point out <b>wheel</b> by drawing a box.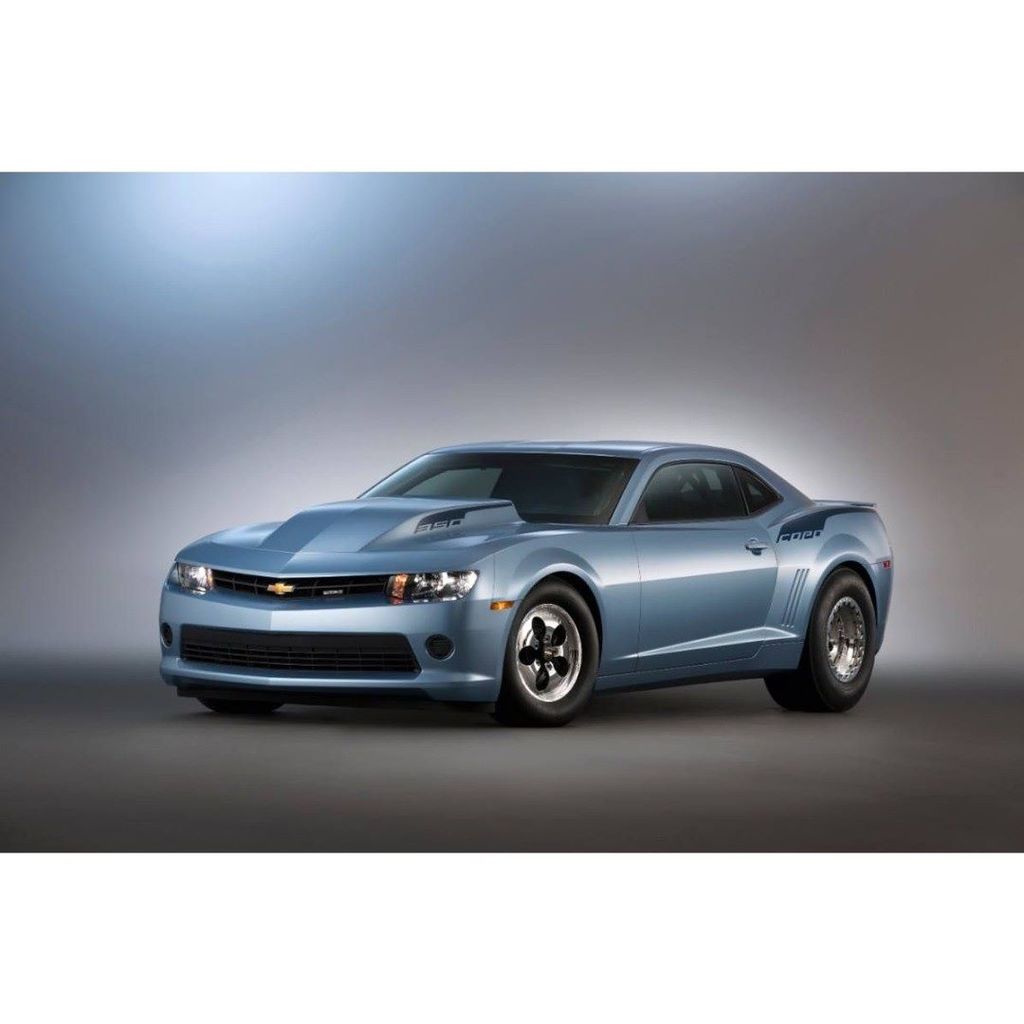
<box>795,568,887,715</box>.
